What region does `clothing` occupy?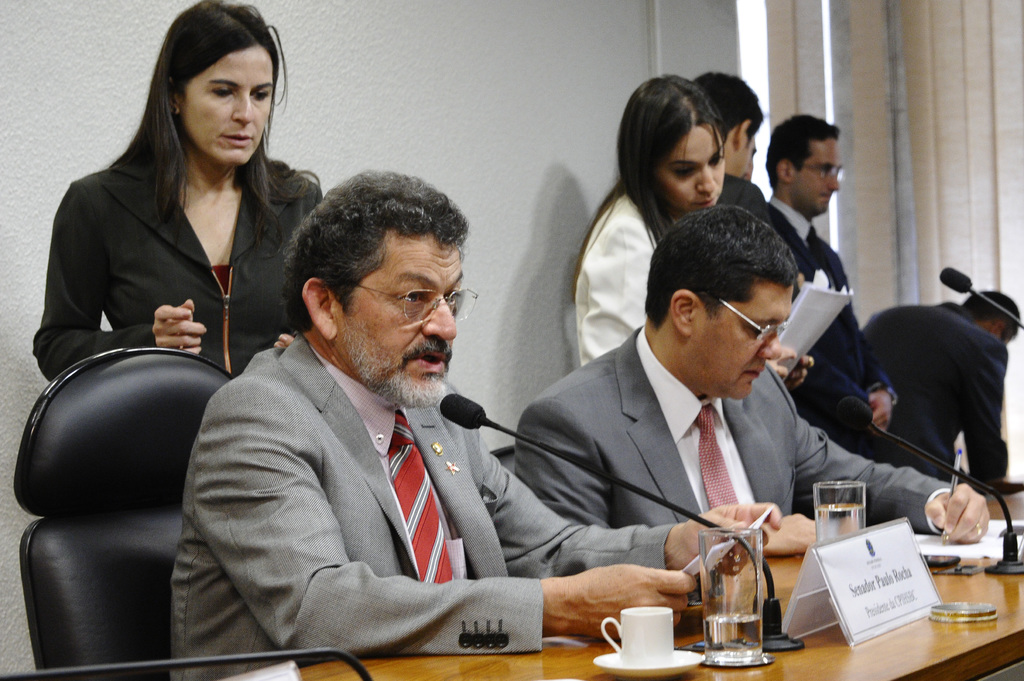
(x1=28, y1=136, x2=326, y2=371).
